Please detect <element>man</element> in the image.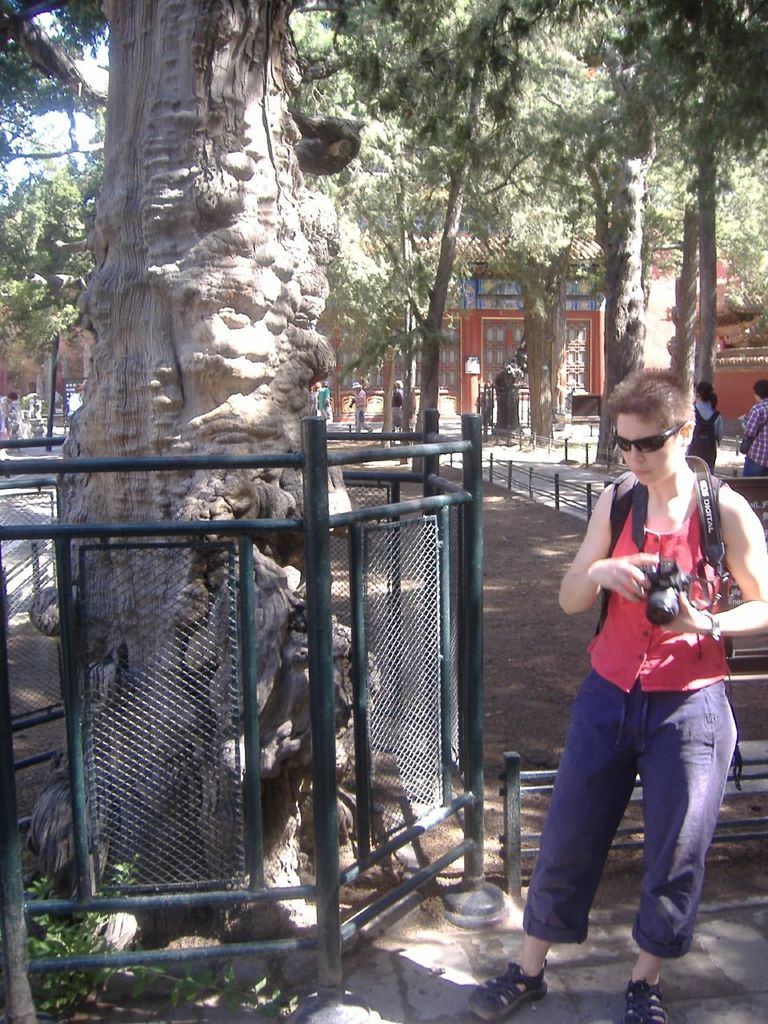
pyautogui.locateOnScreen(350, 381, 371, 432).
